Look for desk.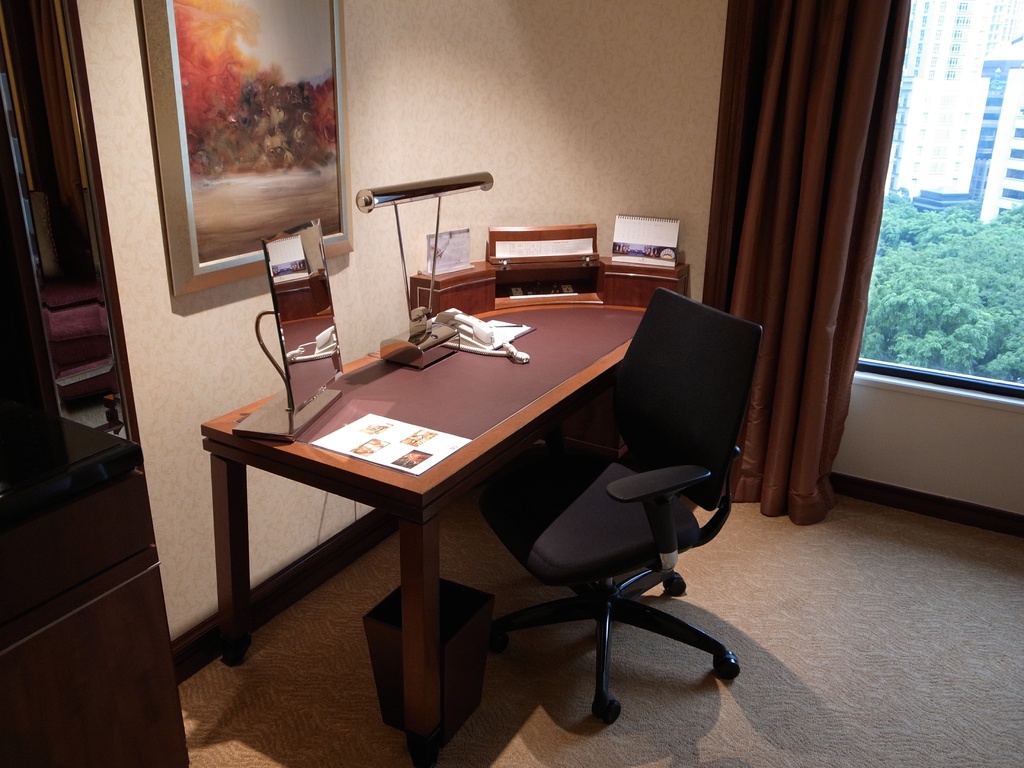
Found: {"left": 205, "top": 300, "right": 644, "bottom": 762}.
